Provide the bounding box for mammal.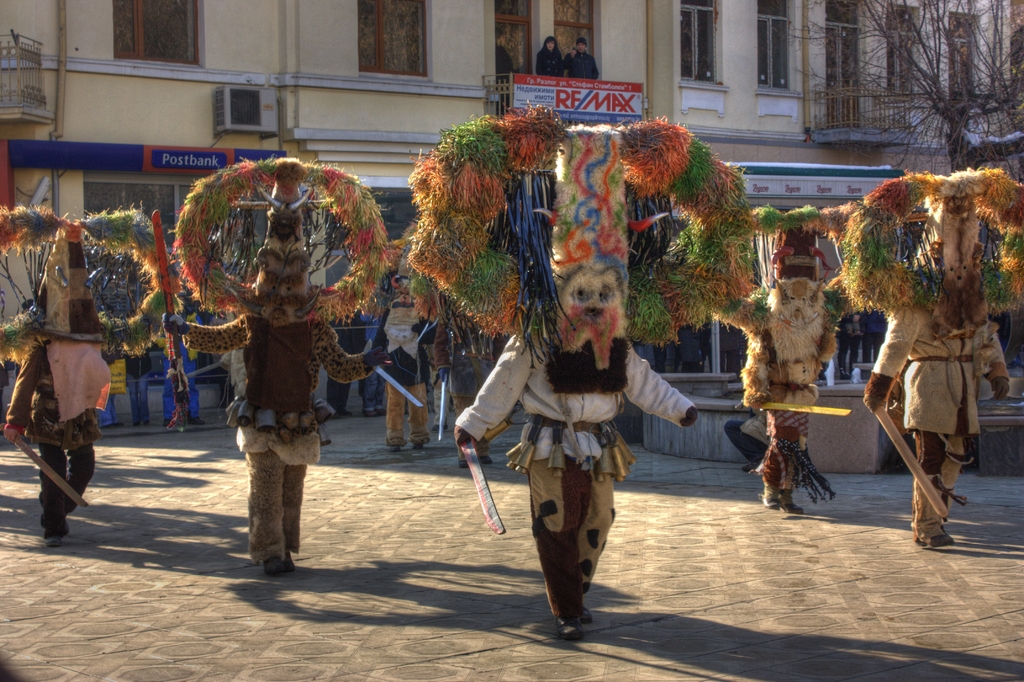
crop(126, 345, 152, 425).
